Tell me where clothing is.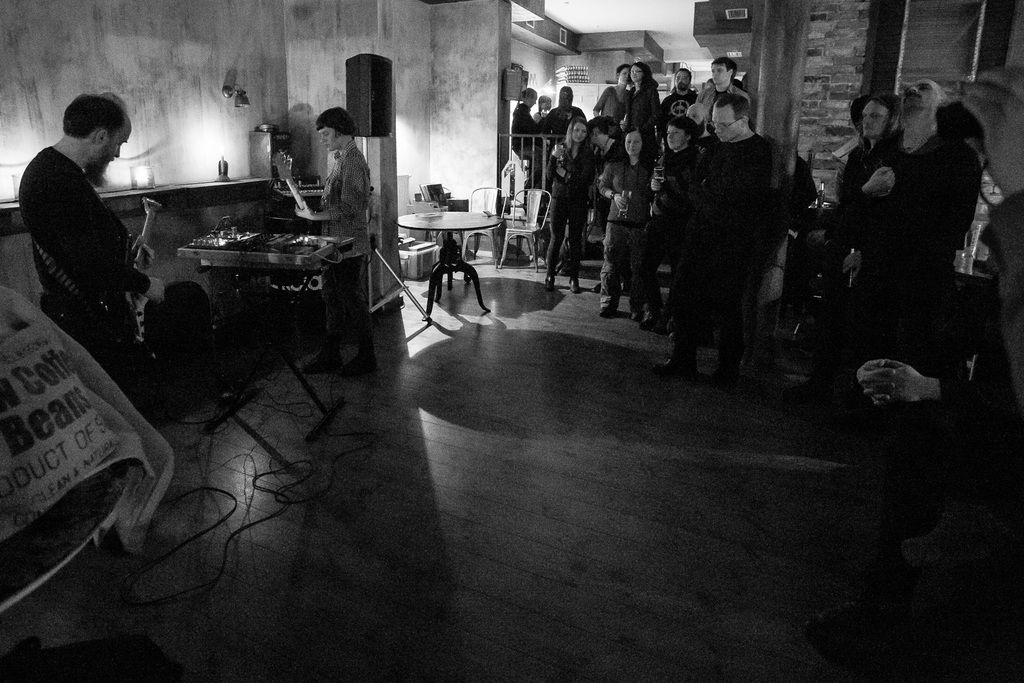
clothing is at (842, 133, 986, 407).
